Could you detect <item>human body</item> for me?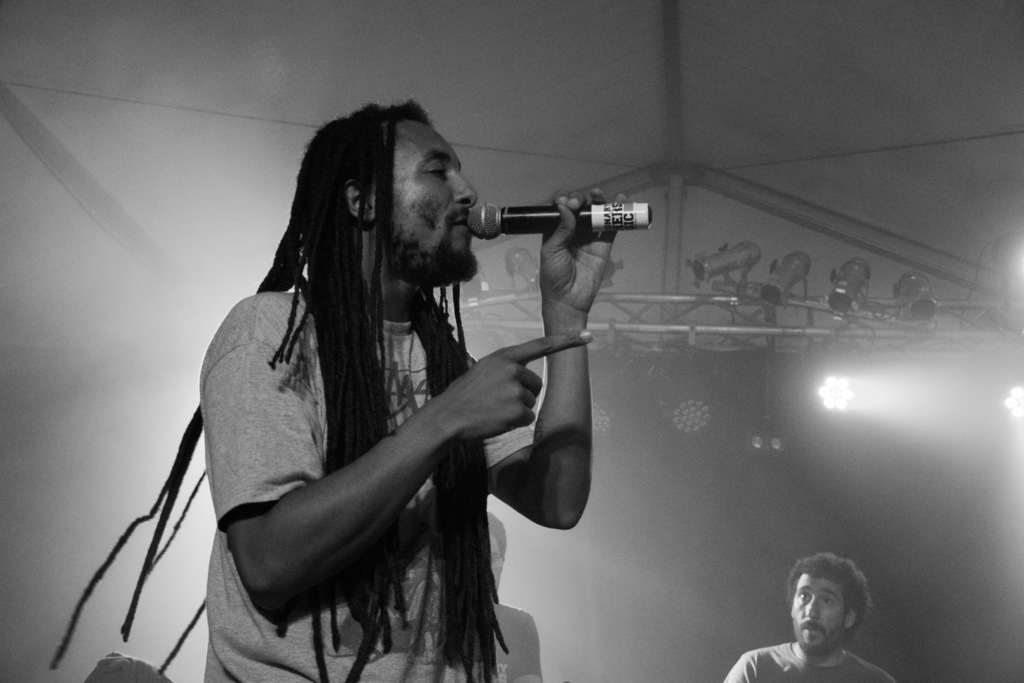
Detection result: locate(162, 86, 583, 682).
